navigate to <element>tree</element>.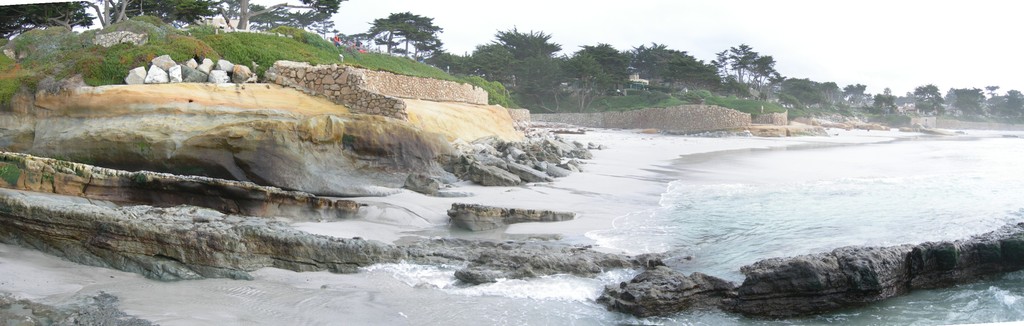
Navigation target: region(410, 40, 433, 54).
